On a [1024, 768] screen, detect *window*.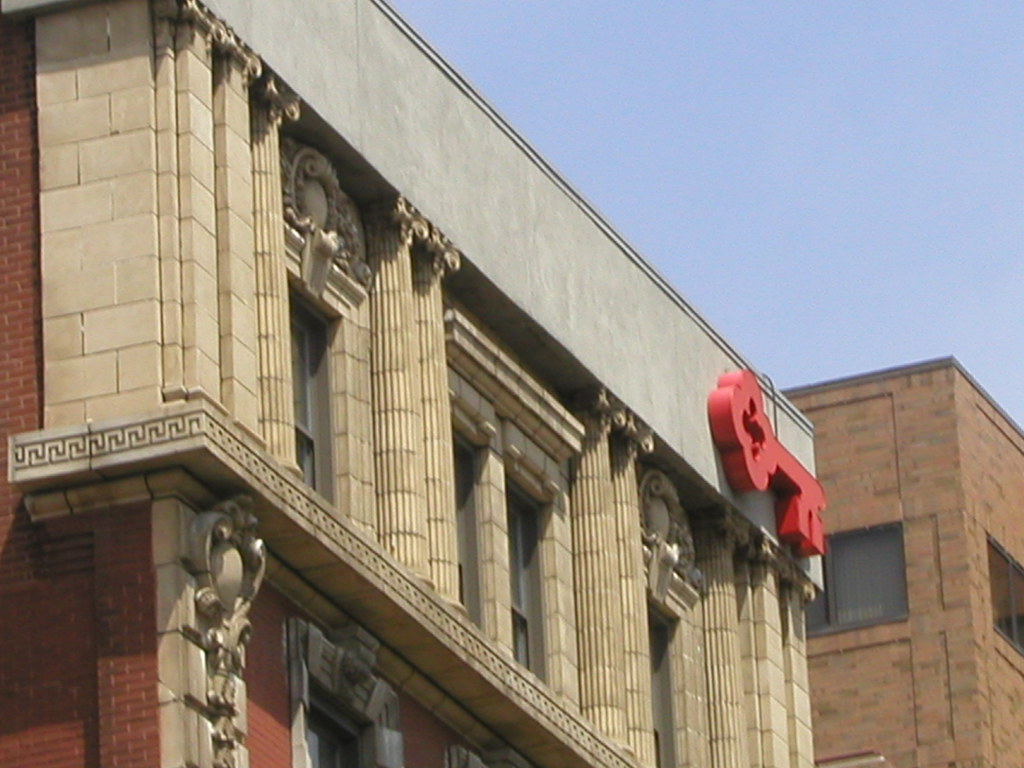
rect(307, 680, 367, 767).
